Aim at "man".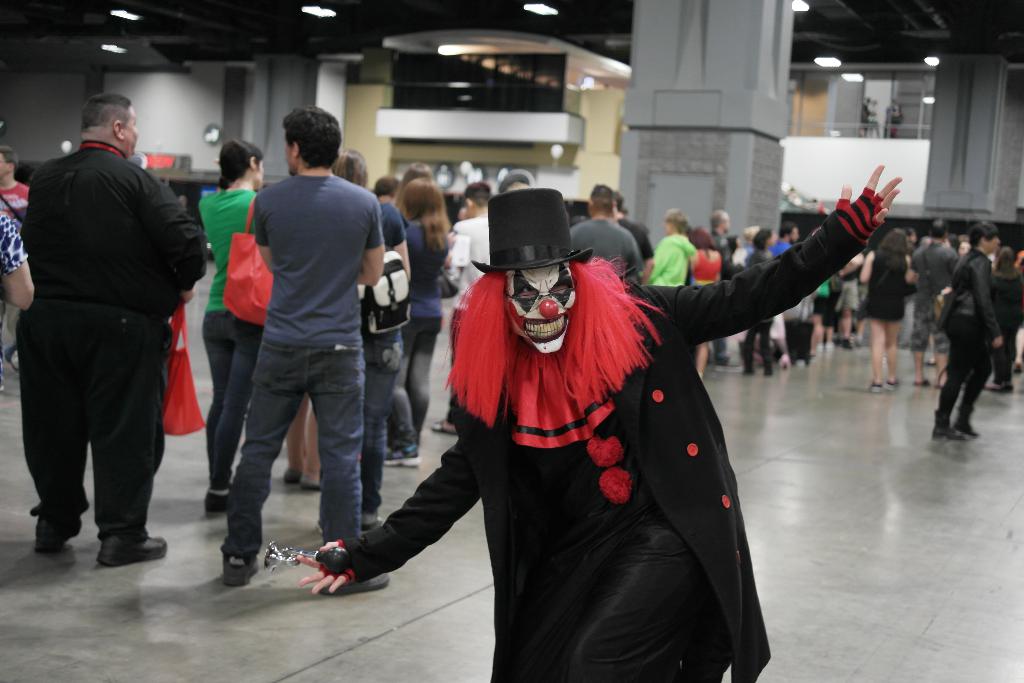
Aimed at <box>909,223,955,388</box>.
